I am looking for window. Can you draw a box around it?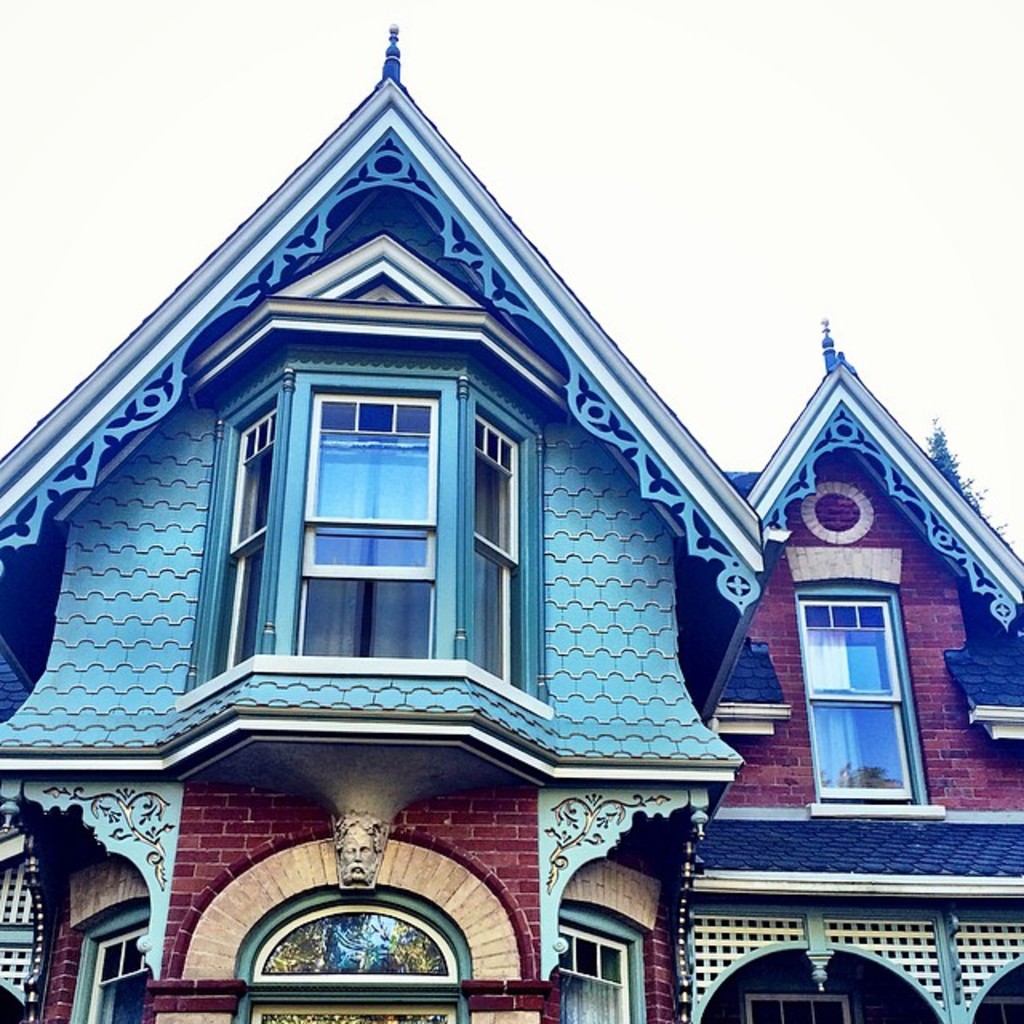
Sure, the bounding box is [464,392,531,686].
